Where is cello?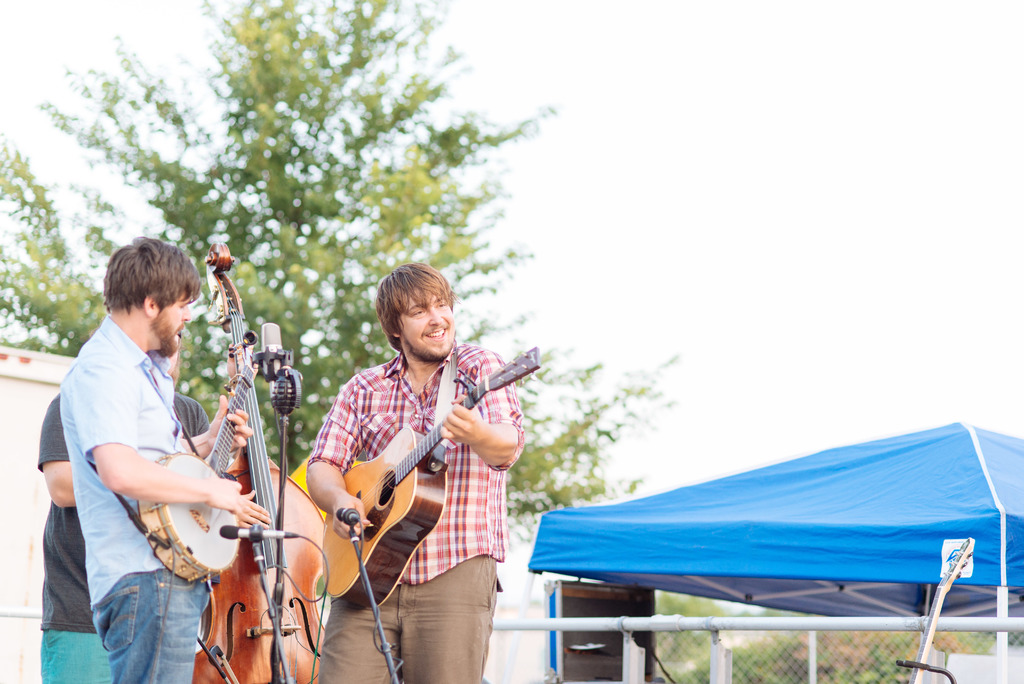
x1=189 y1=240 x2=326 y2=683.
